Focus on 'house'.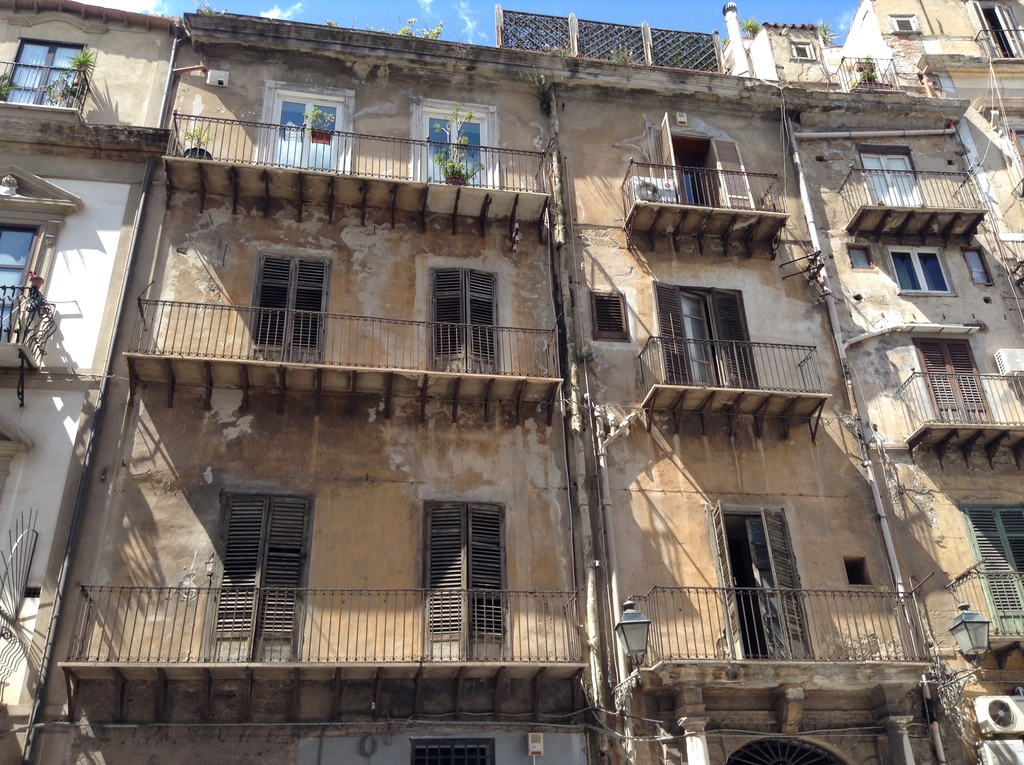
Focused at {"left": 24, "top": 1, "right": 945, "bottom": 764}.
